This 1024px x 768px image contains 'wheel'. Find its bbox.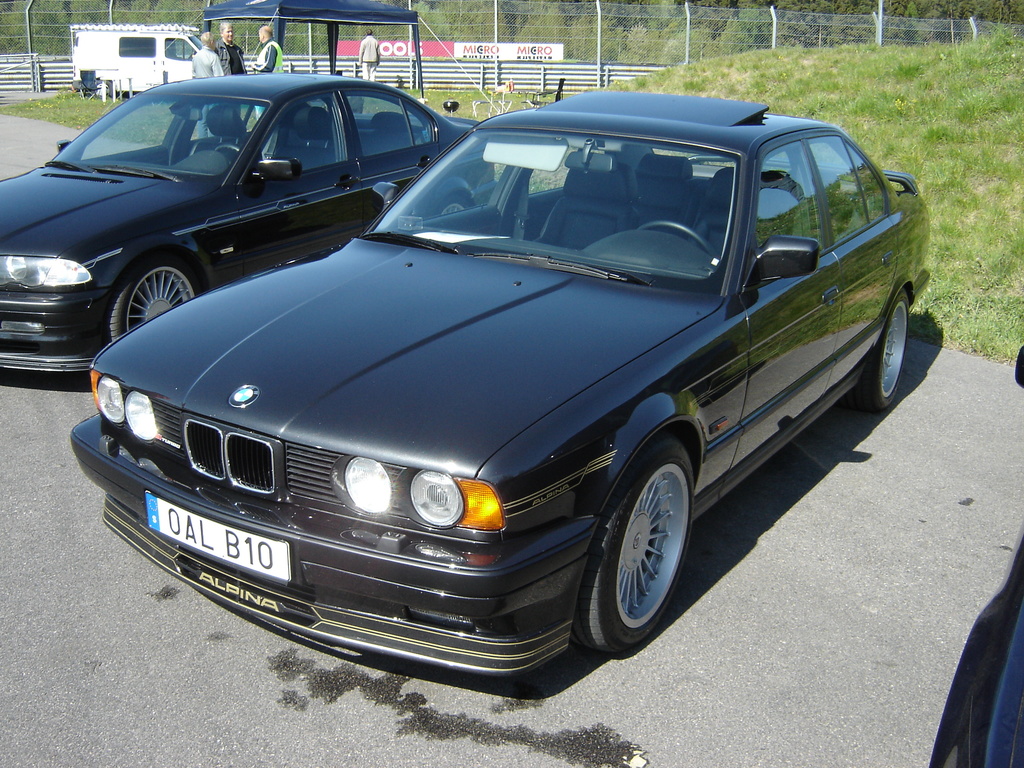
region(570, 437, 709, 652).
